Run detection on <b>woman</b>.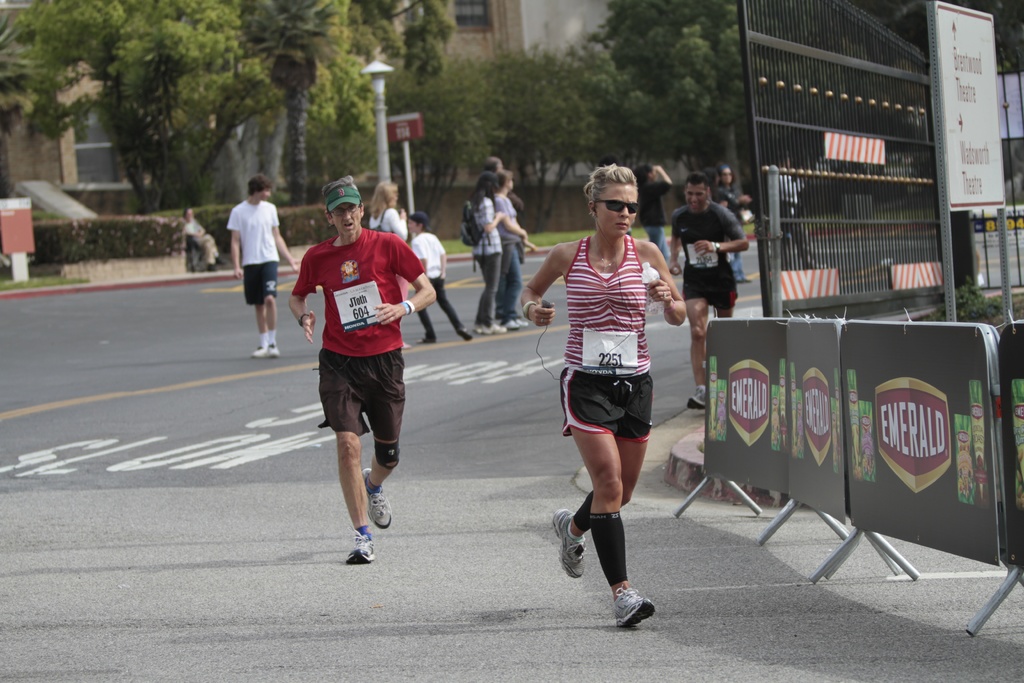
Result: BBox(524, 163, 695, 619).
